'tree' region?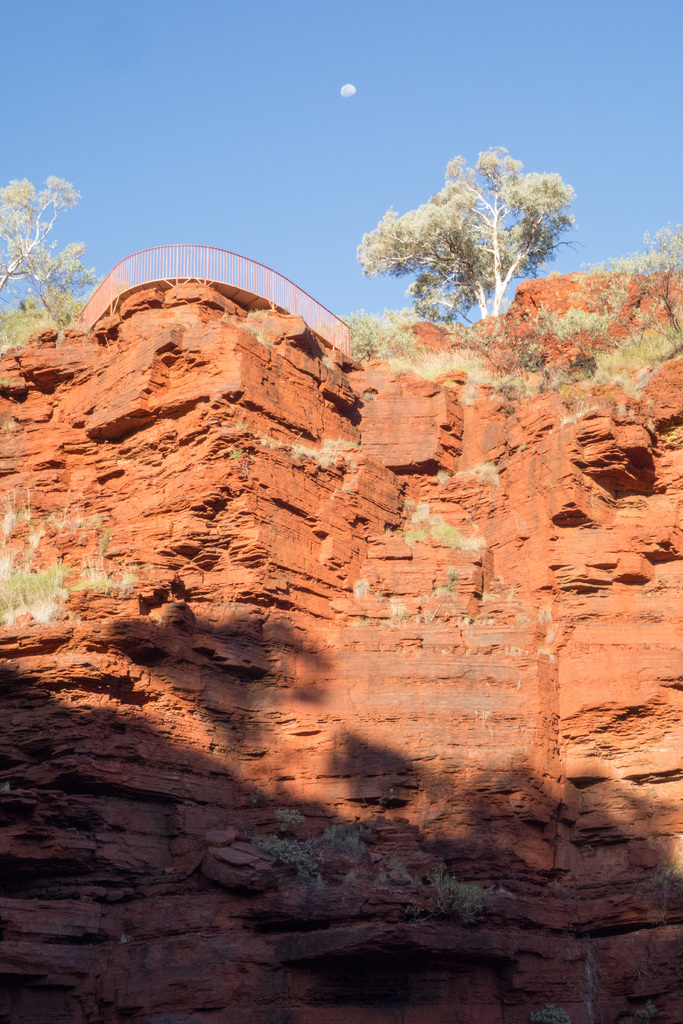
detection(516, 252, 626, 390)
